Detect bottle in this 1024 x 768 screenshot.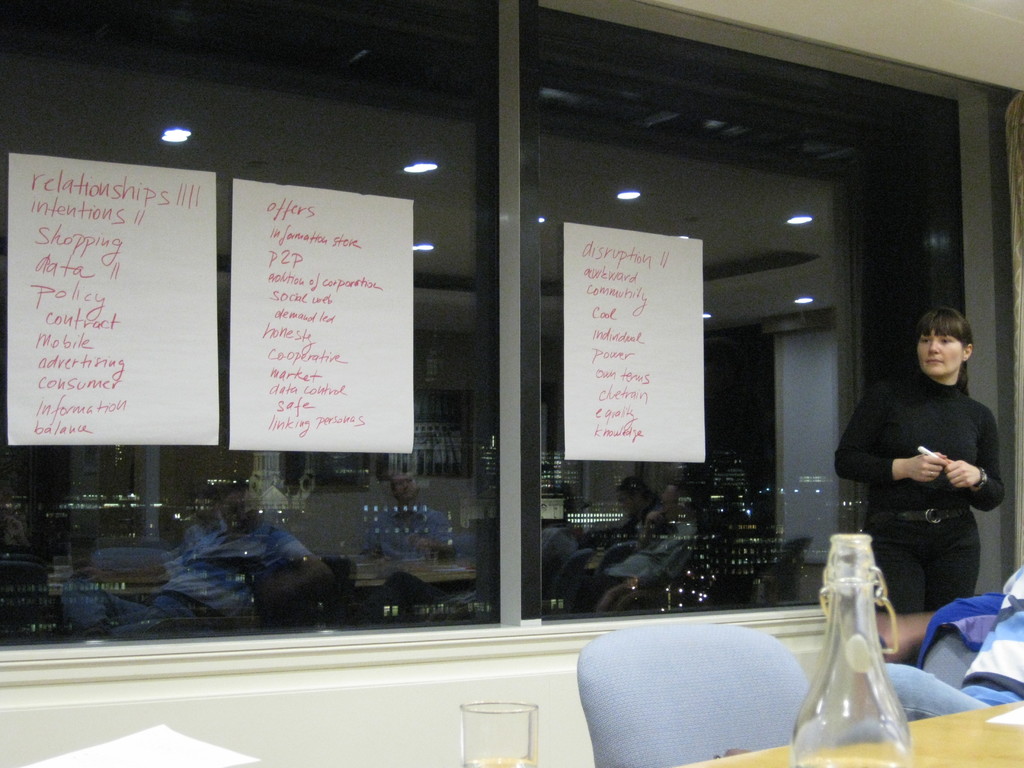
Detection: box=[808, 550, 896, 767].
